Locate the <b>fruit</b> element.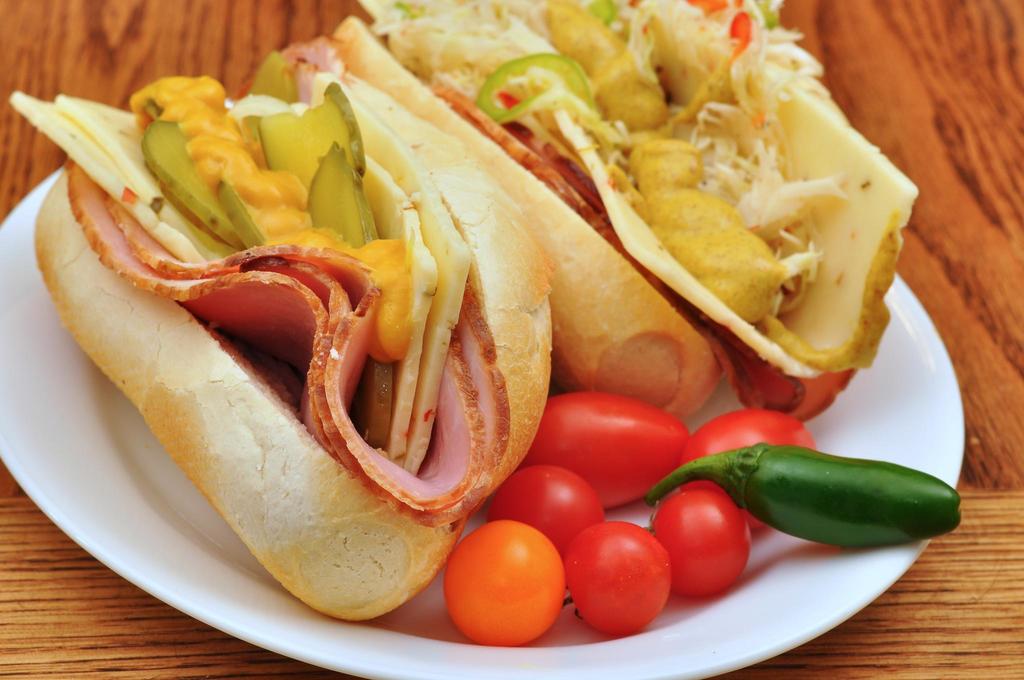
Element bbox: BBox(653, 476, 753, 596).
